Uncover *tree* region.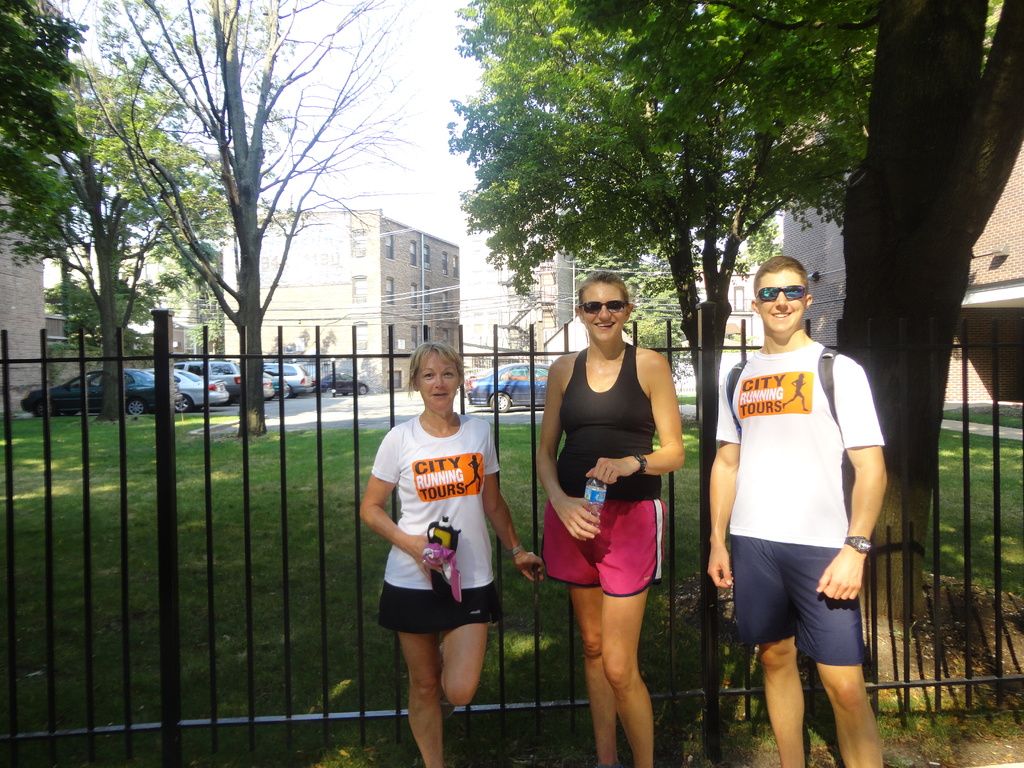
Uncovered: crop(450, 6, 900, 380).
